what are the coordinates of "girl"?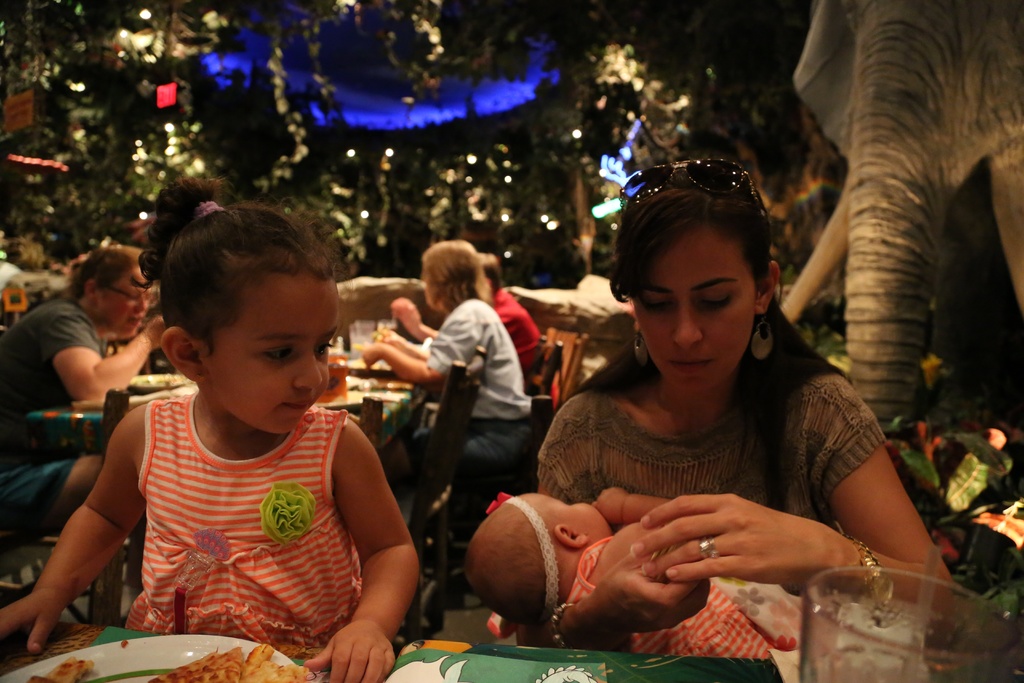
466:490:802:658.
